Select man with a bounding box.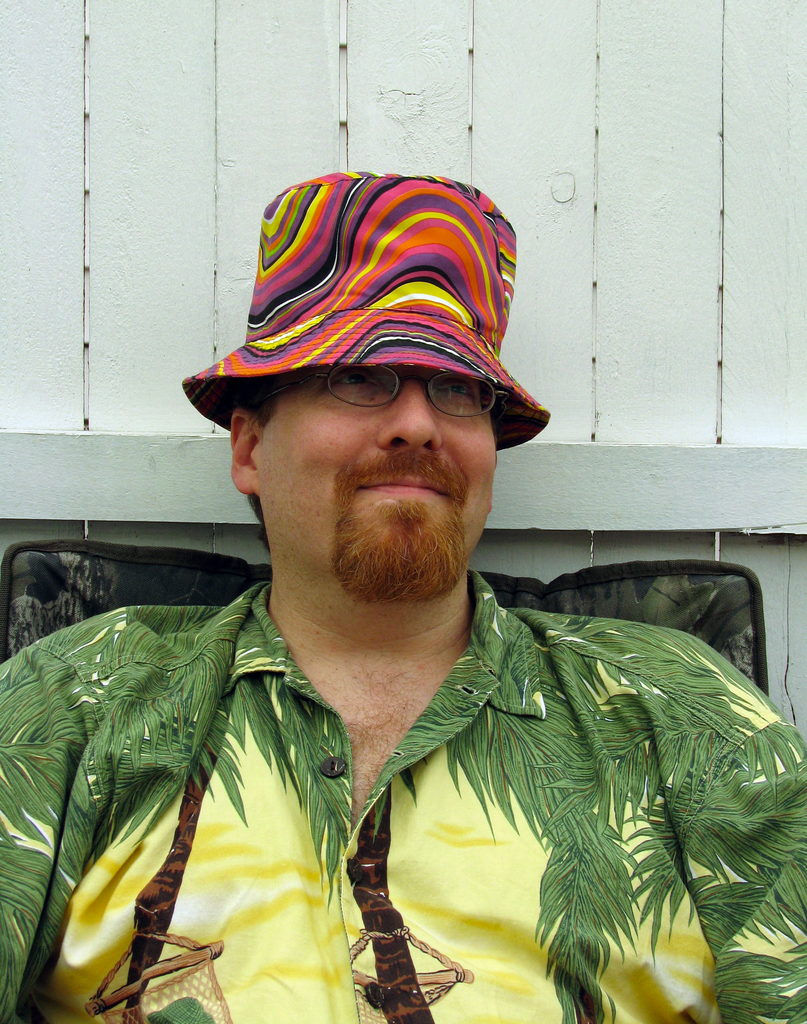
{"left": 0, "top": 168, "right": 806, "bottom": 1023}.
